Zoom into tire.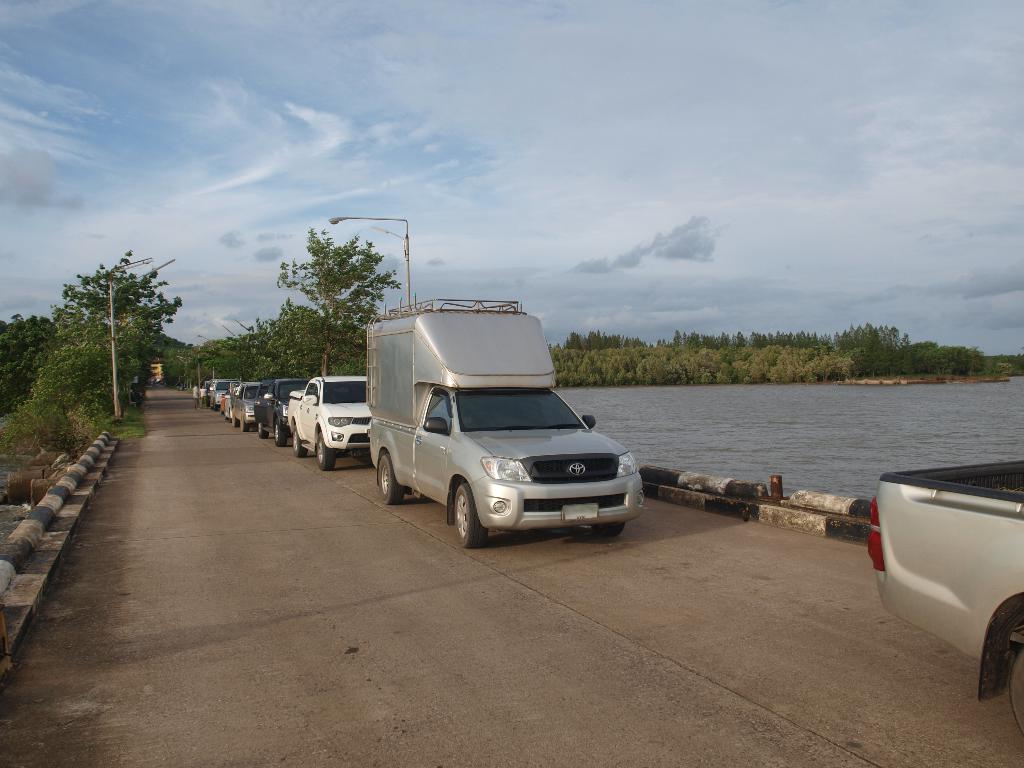
Zoom target: BBox(1011, 637, 1023, 732).
